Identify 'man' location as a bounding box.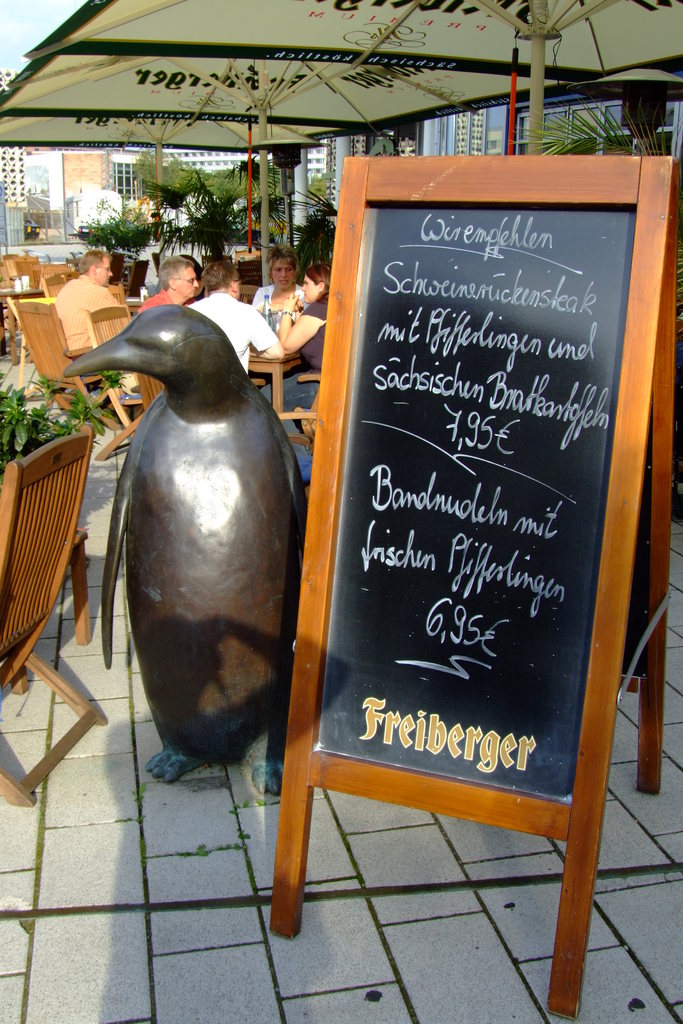
l=136, t=253, r=199, b=313.
